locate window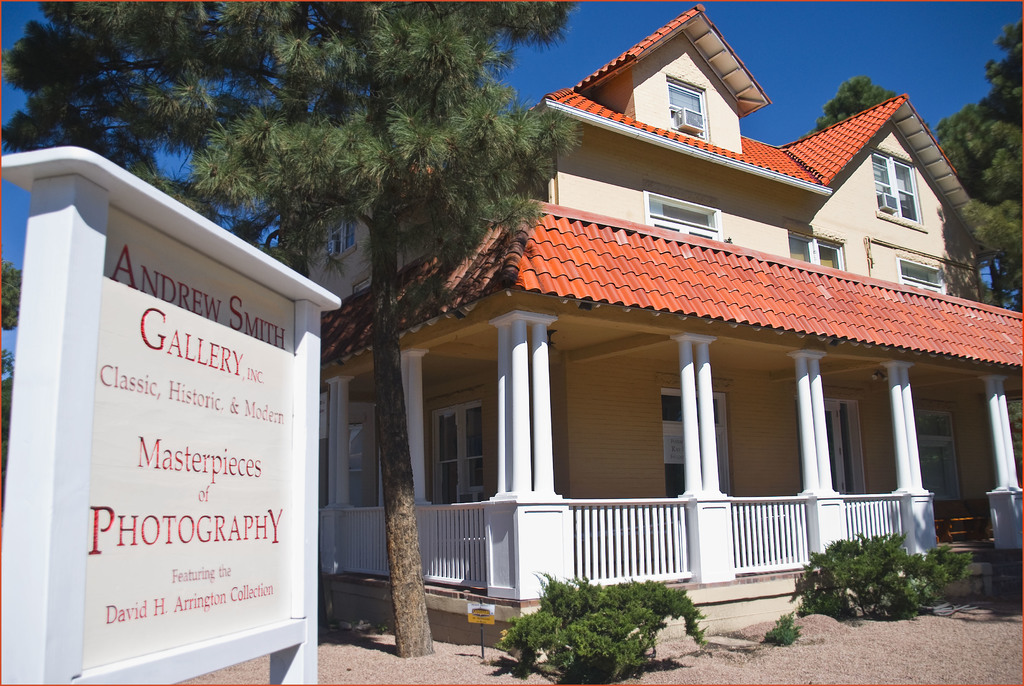
bbox=[668, 69, 708, 139]
